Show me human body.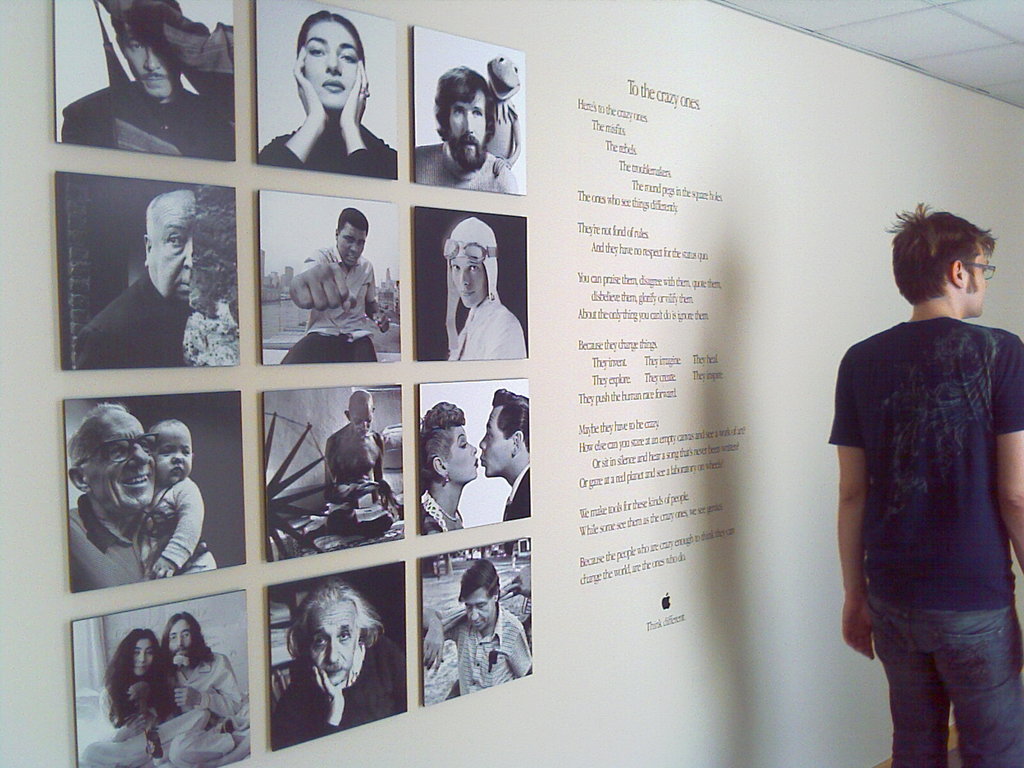
human body is here: x1=415, y1=137, x2=518, y2=193.
